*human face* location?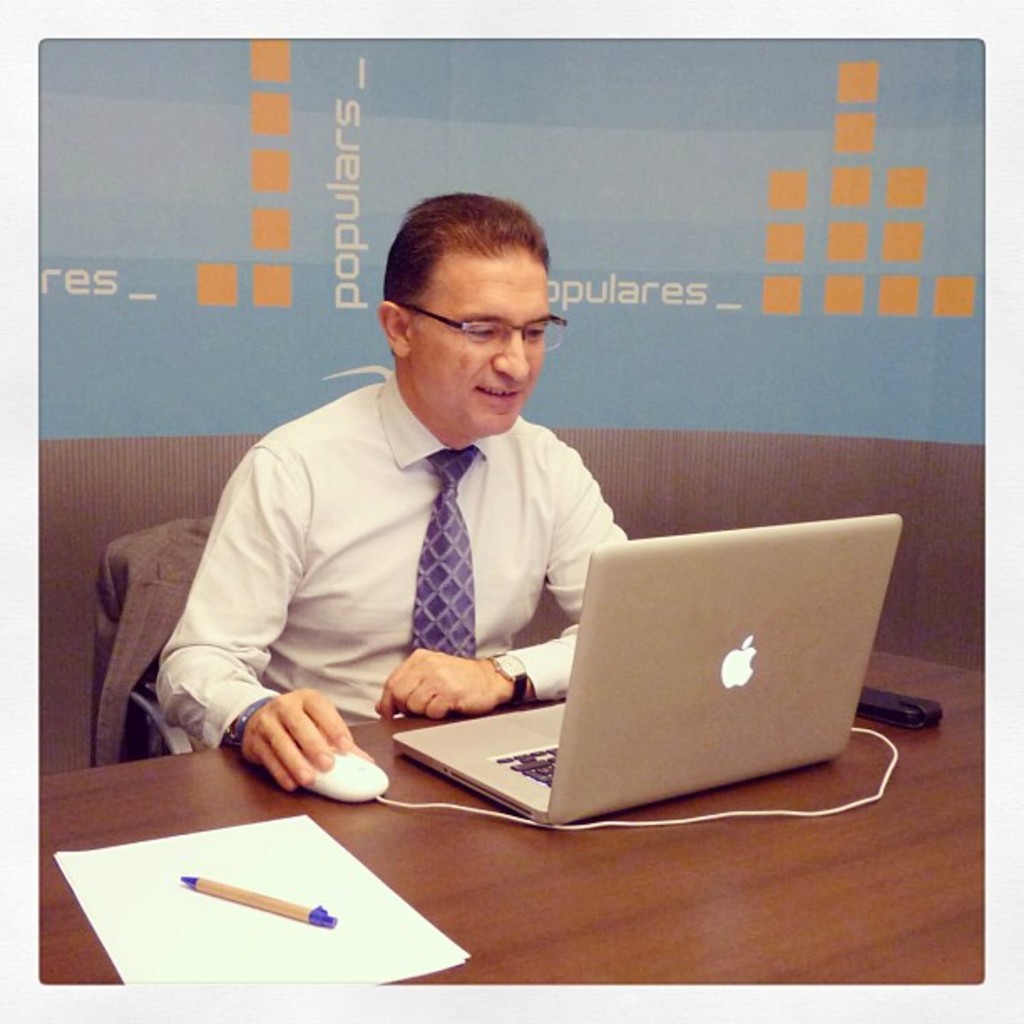
Rect(413, 243, 550, 433)
